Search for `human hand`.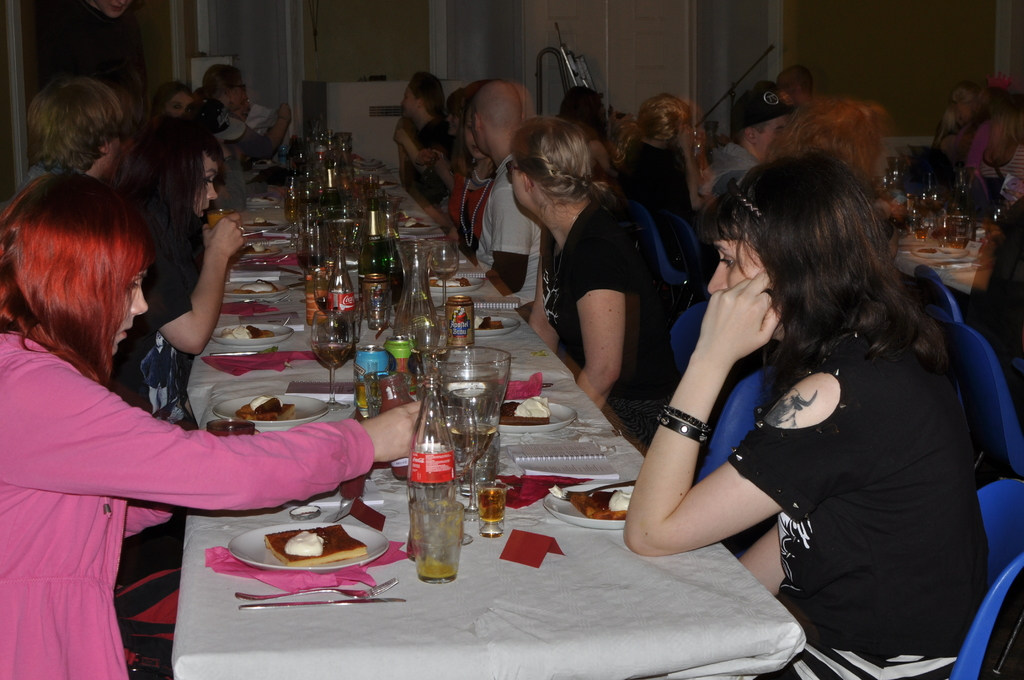
Found at detection(392, 125, 410, 150).
